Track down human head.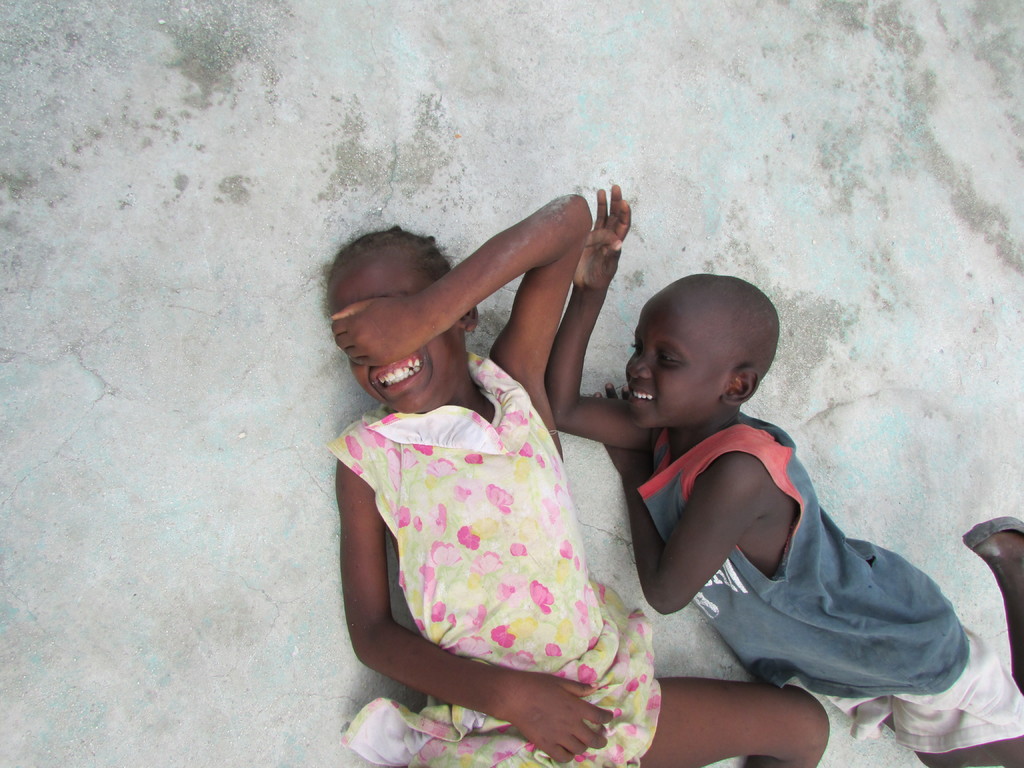
Tracked to [x1=612, y1=271, x2=775, y2=439].
